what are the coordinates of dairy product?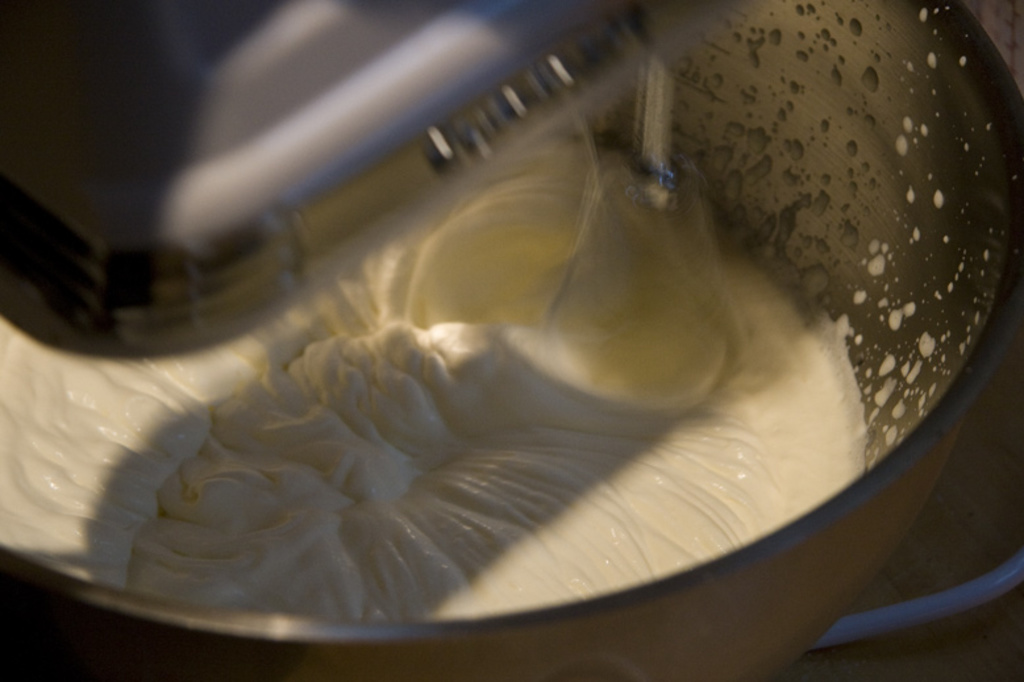
[x1=0, y1=137, x2=871, y2=628].
